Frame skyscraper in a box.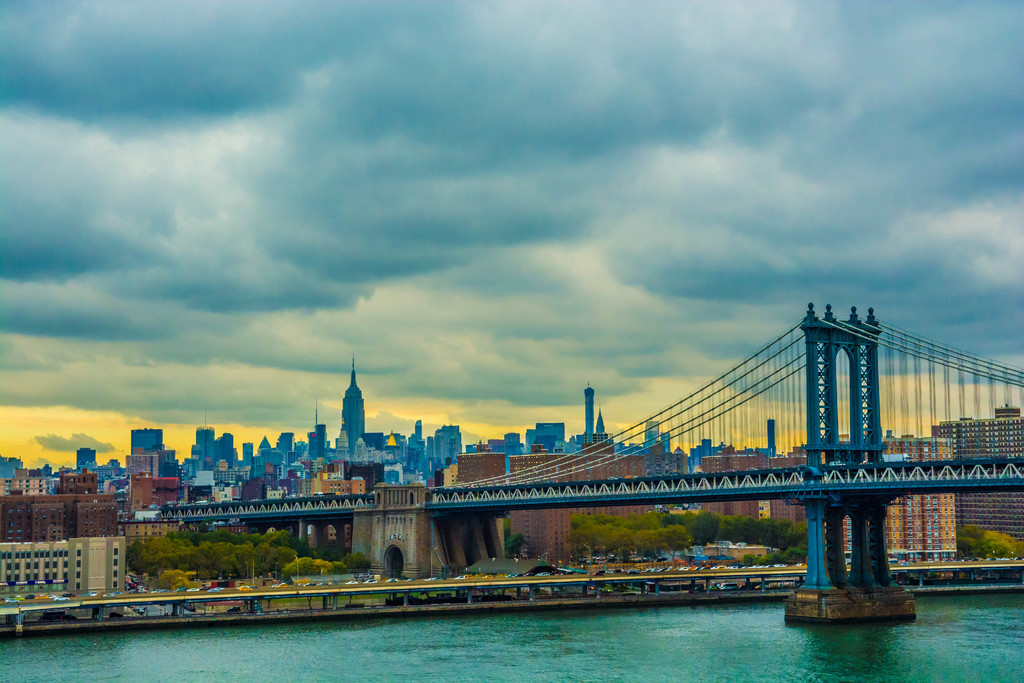
(276,434,300,452).
